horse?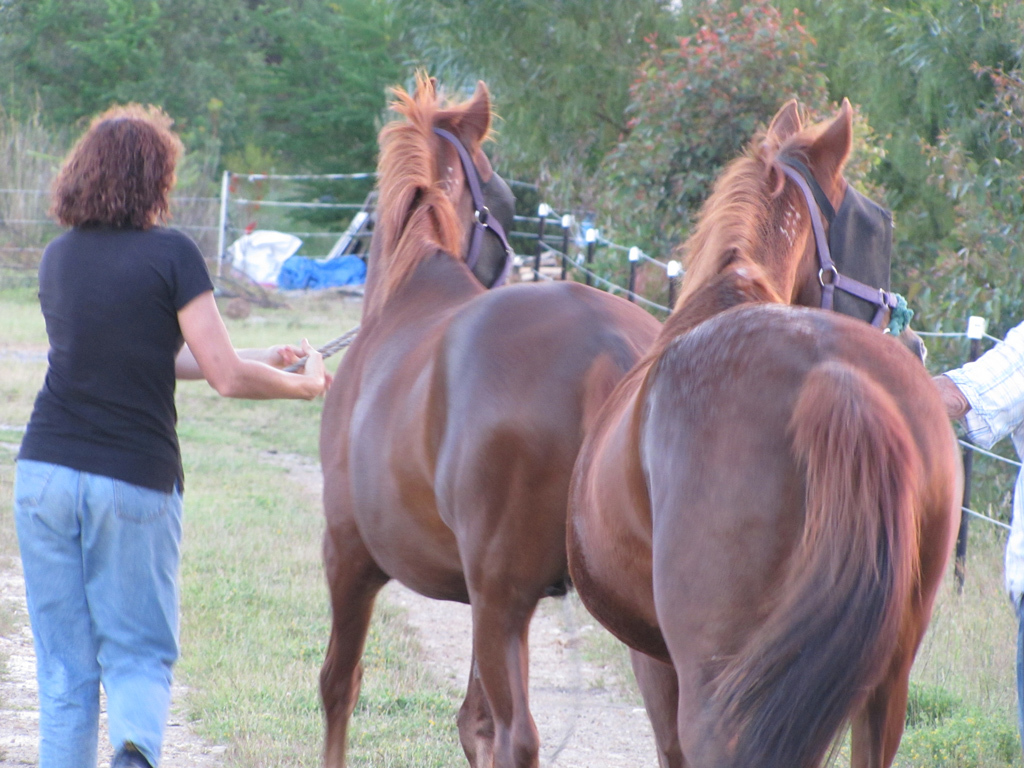
left=318, top=72, right=662, bottom=767
